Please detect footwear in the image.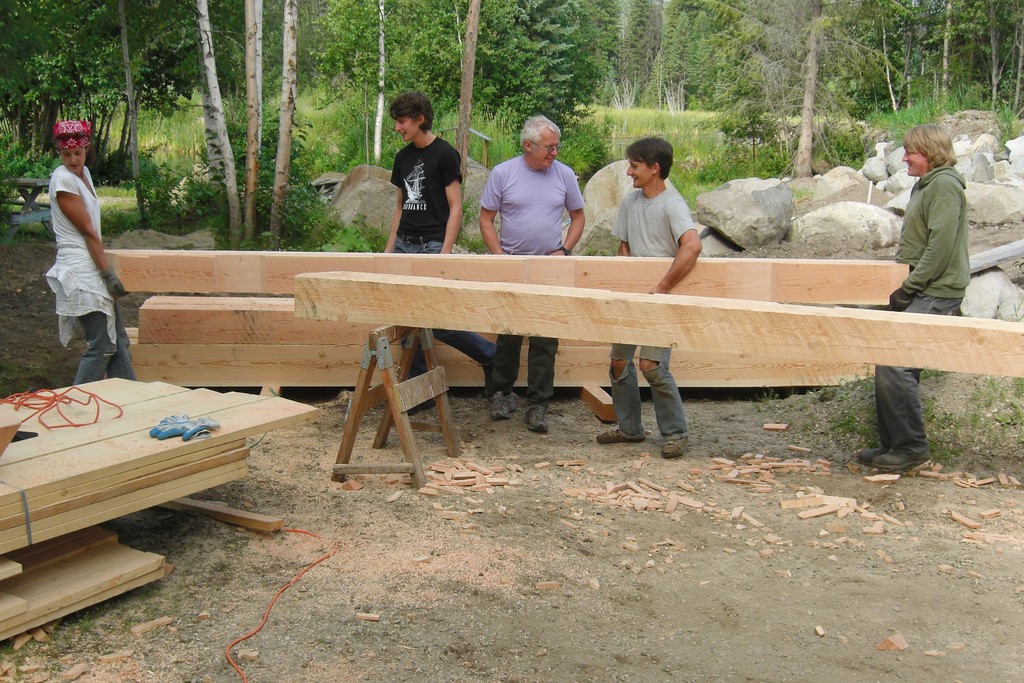
591:424:644:443.
